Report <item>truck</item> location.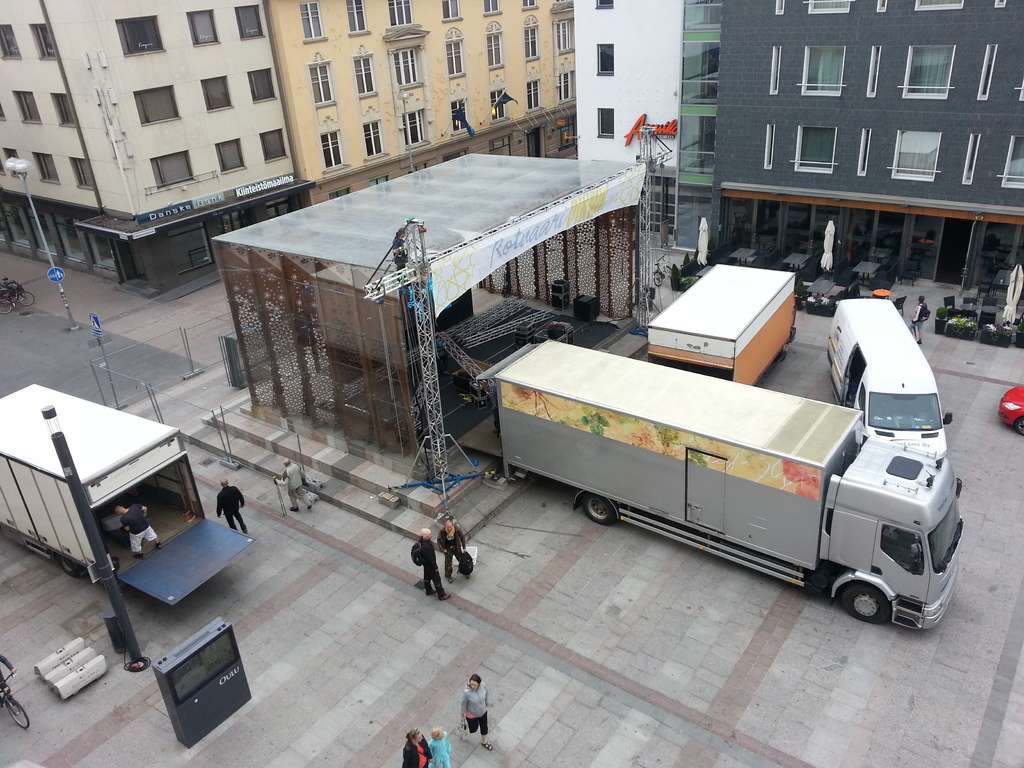
Report: 0 383 257 605.
